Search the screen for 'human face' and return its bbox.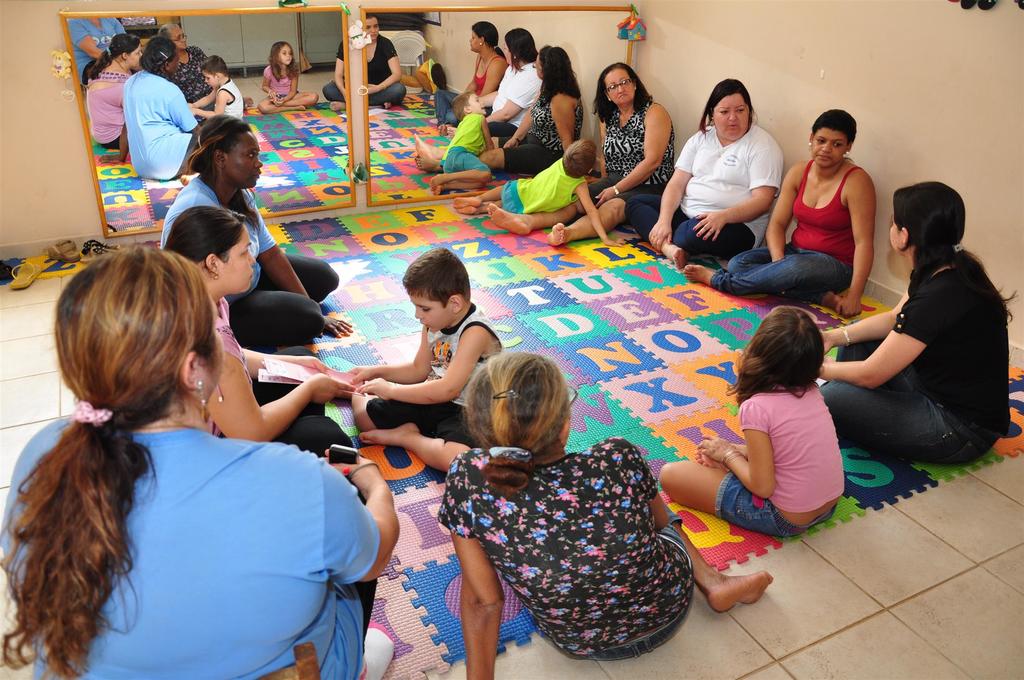
Found: [x1=225, y1=130, x2=263, y2=190].
